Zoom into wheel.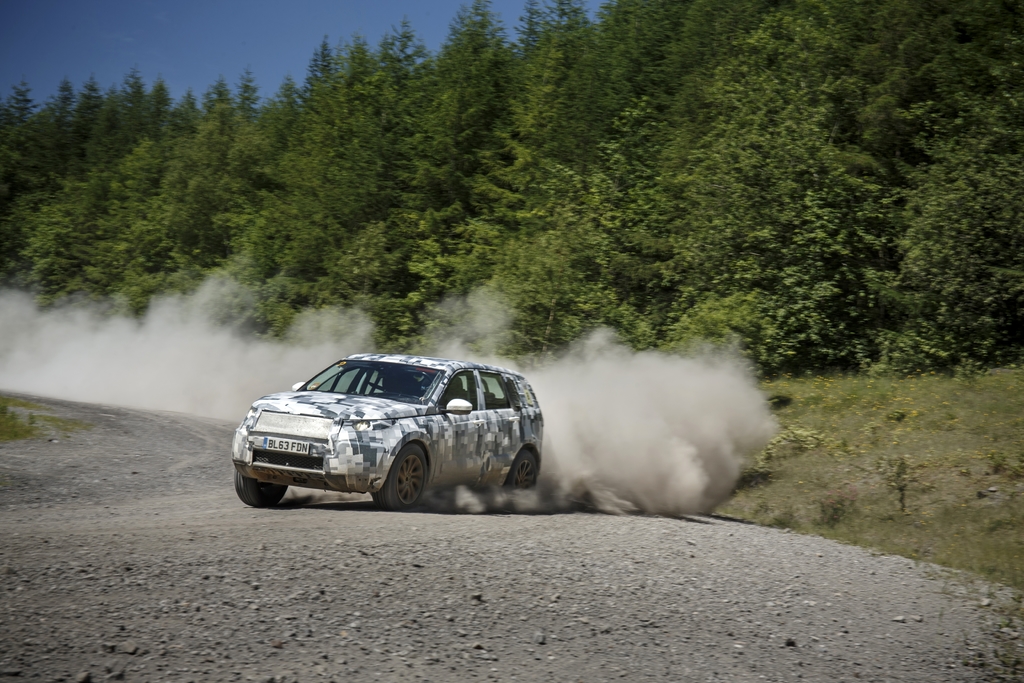
Zoom target: [508, 450, 540, 488].
